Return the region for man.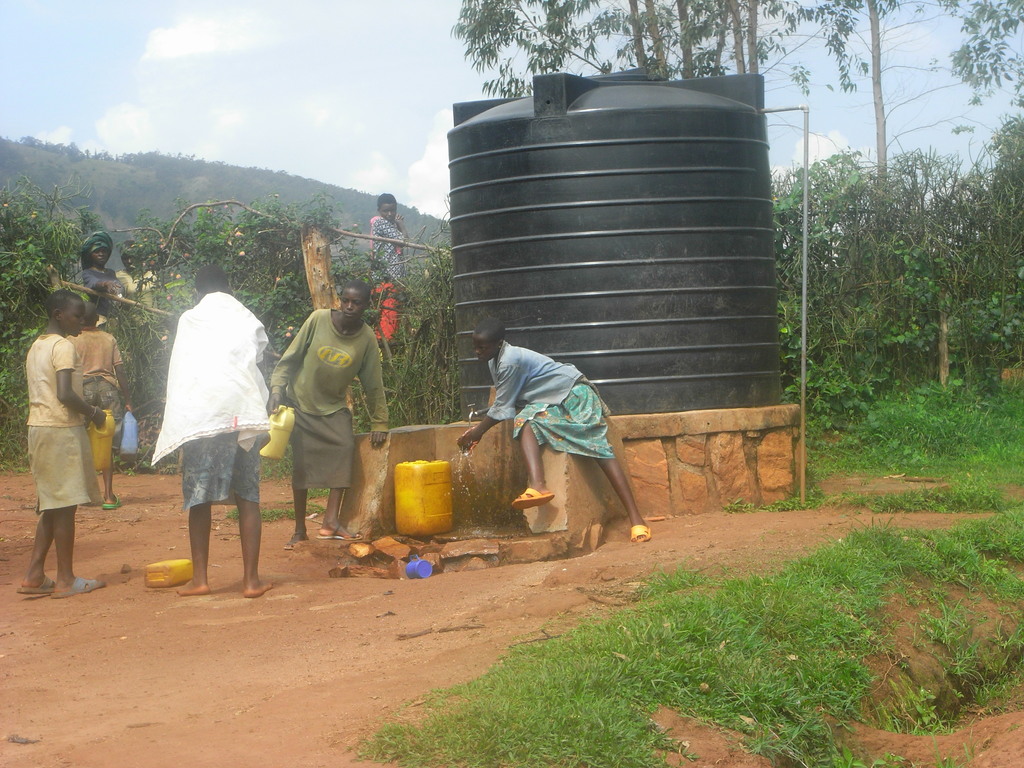
139,278,273,597.
